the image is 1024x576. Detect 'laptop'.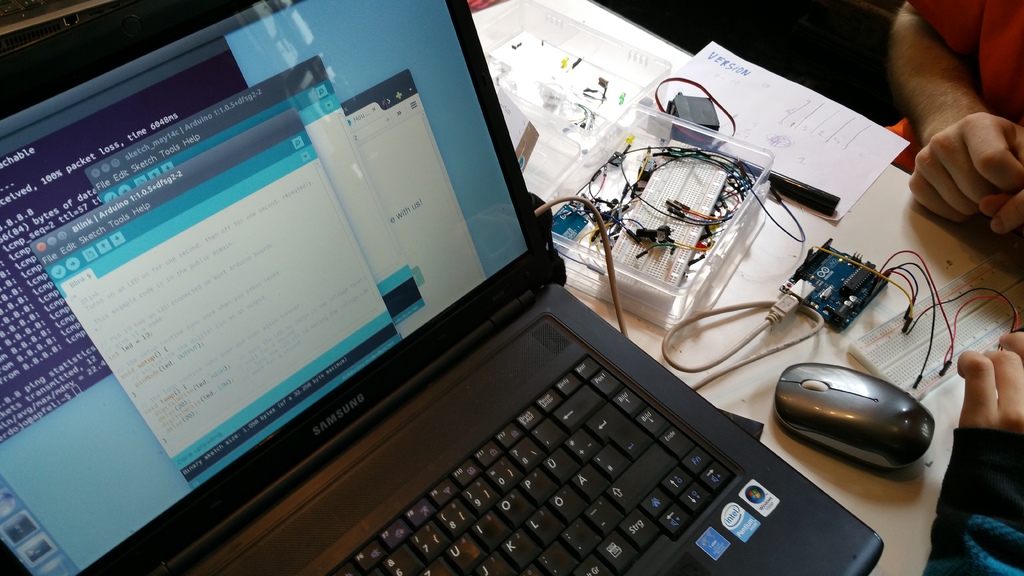
Detection: 0, 38, 855, 575.
